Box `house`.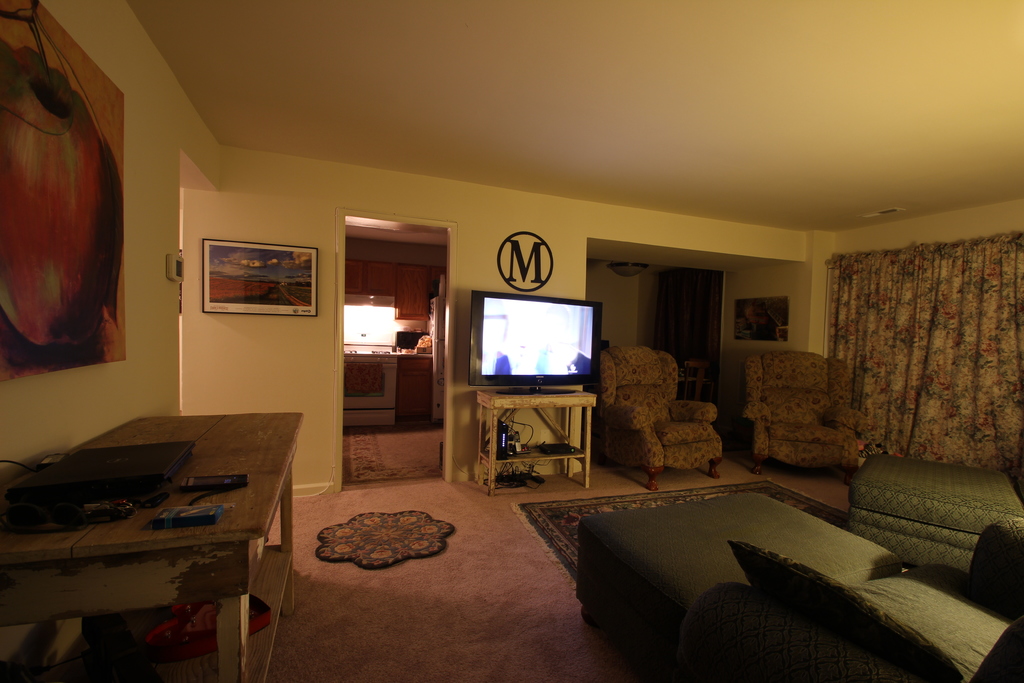
BBox(0, 0, 1023, 682).
